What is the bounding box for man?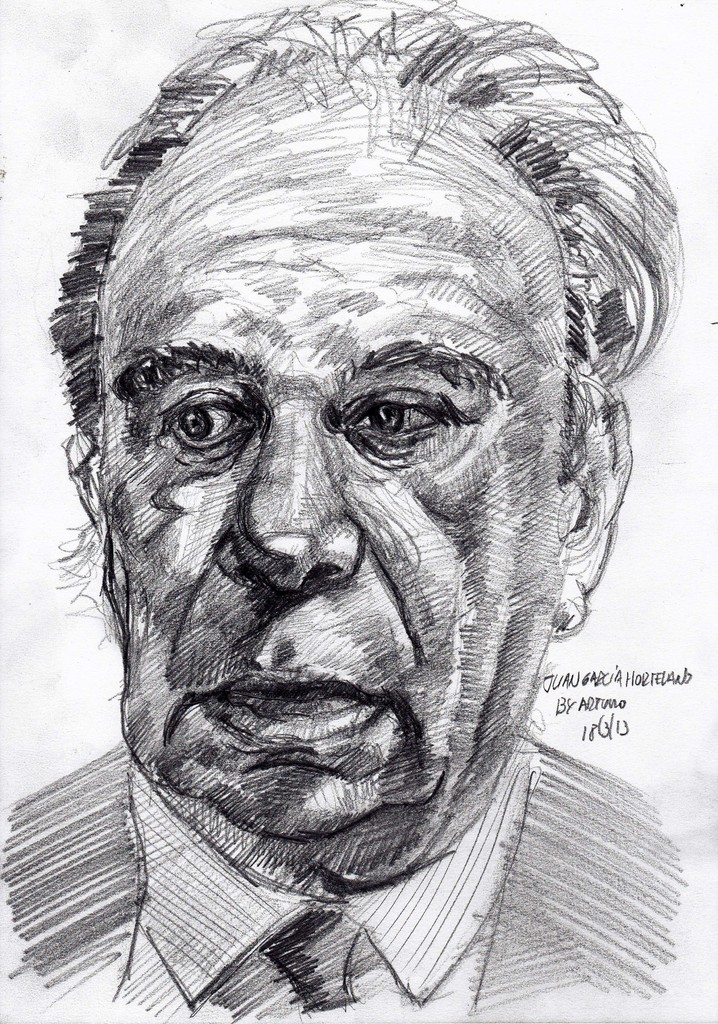
{"x1": 0, "y1": 61, "x2": 717, "y2": 1023}.
